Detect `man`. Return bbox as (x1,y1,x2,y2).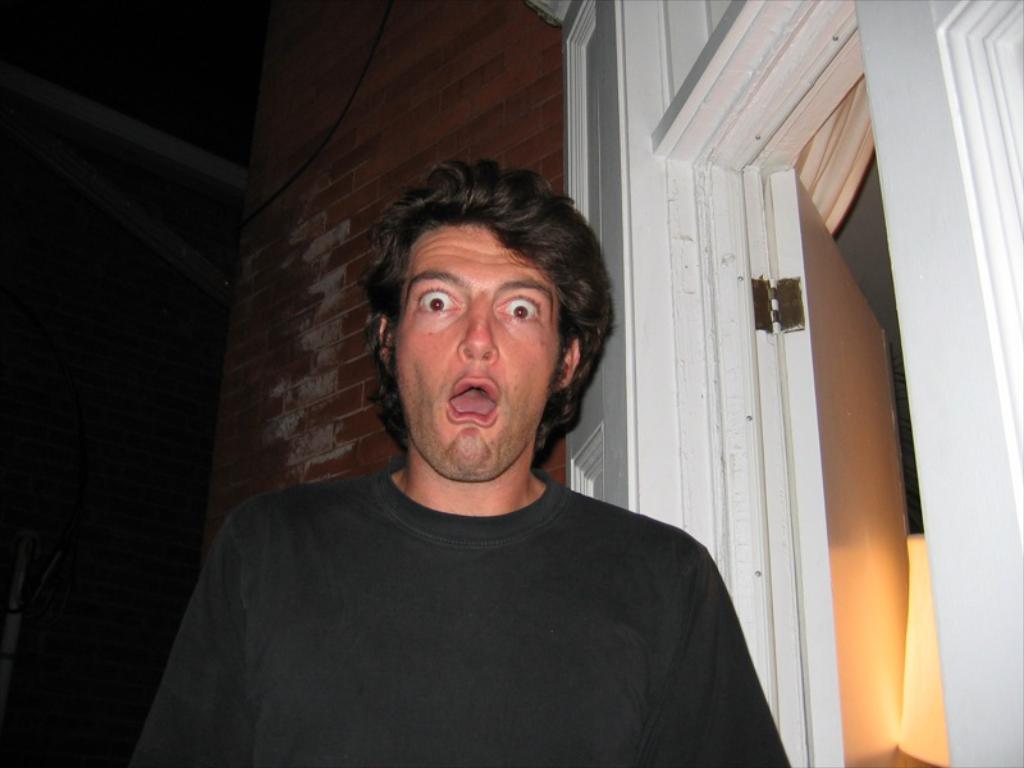
(157,172,823,737).
